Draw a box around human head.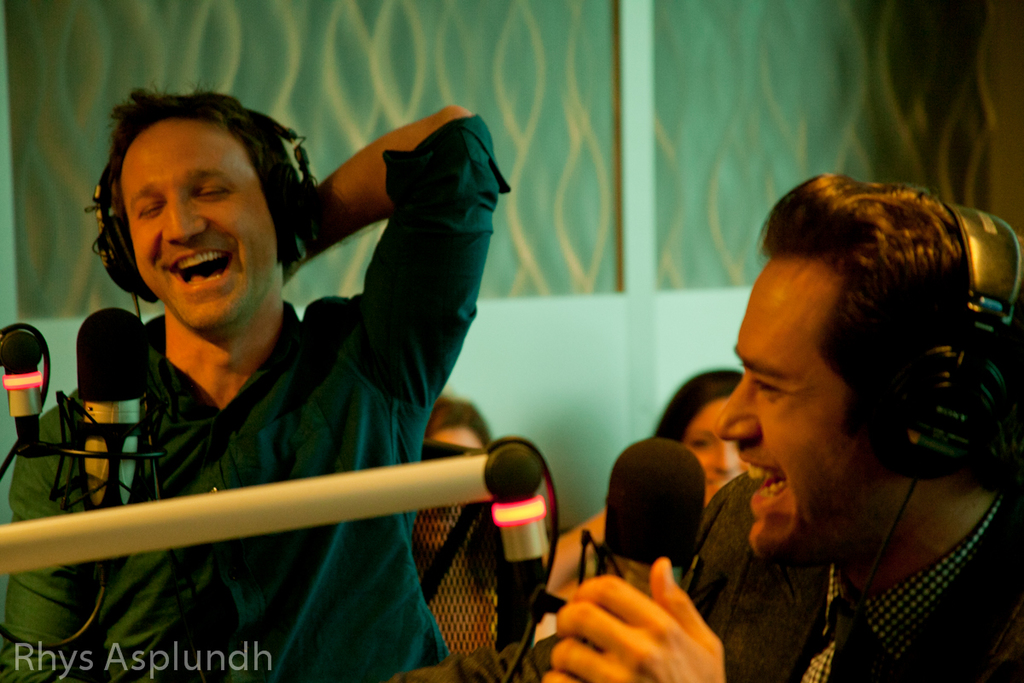
l=655, t=371, r=746, b=511.
